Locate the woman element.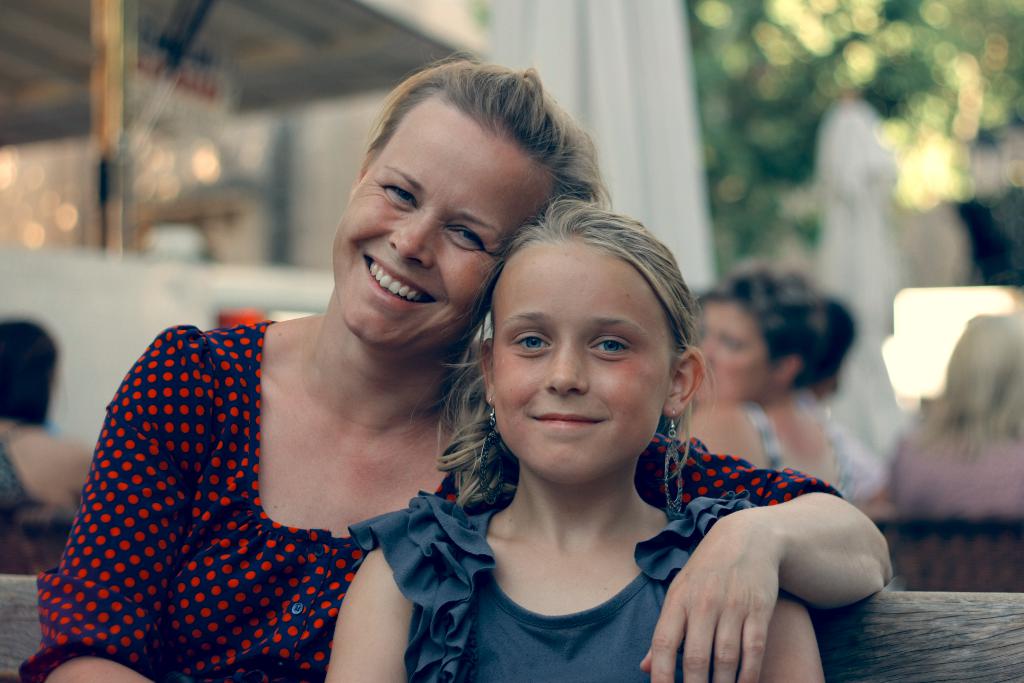
Element bbox: x1=868, y1=310, x2=1023, y2=519.
